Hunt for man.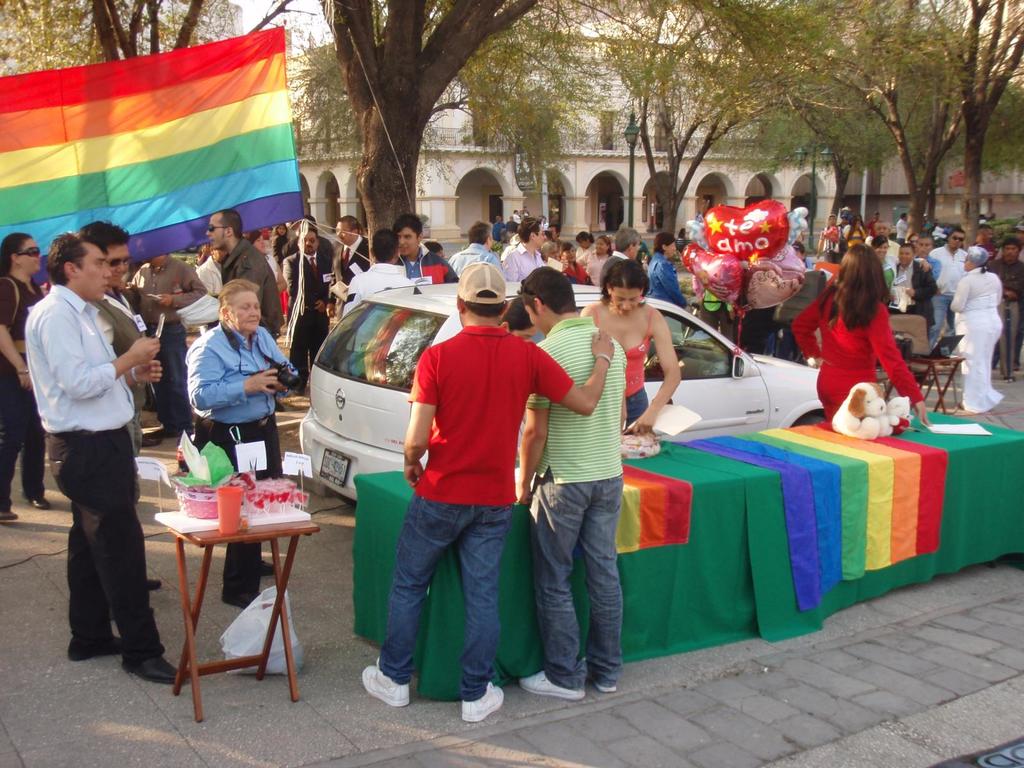
Hunted down at pyautogui.locateOnScreen(982, 236, 1023, 368).
